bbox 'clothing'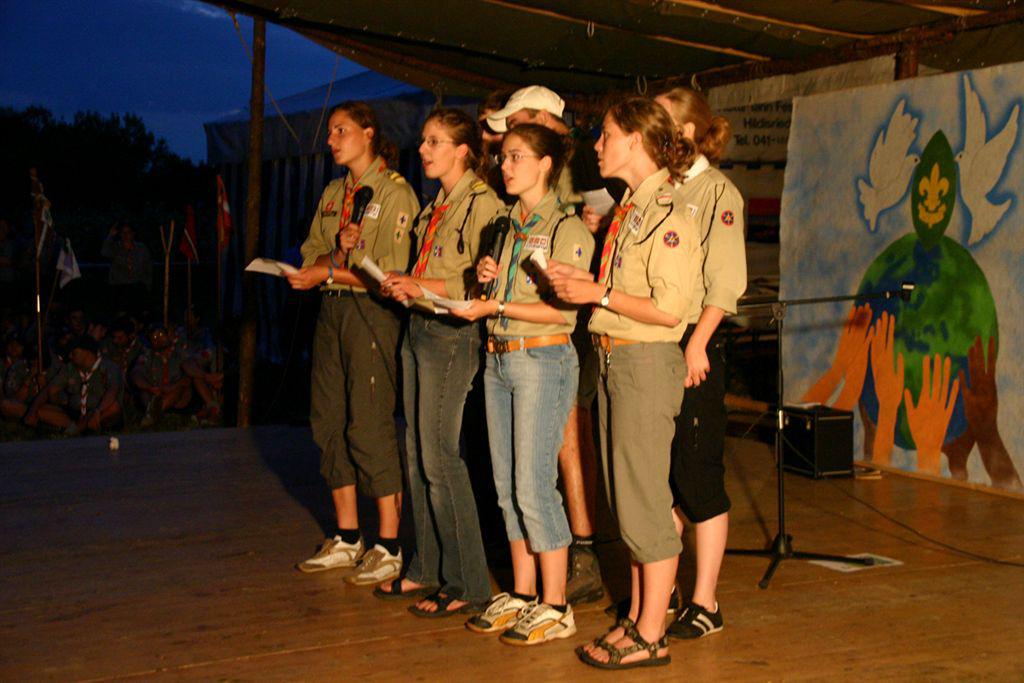
(x1=668, y1=153, x2=748, y2=522)
